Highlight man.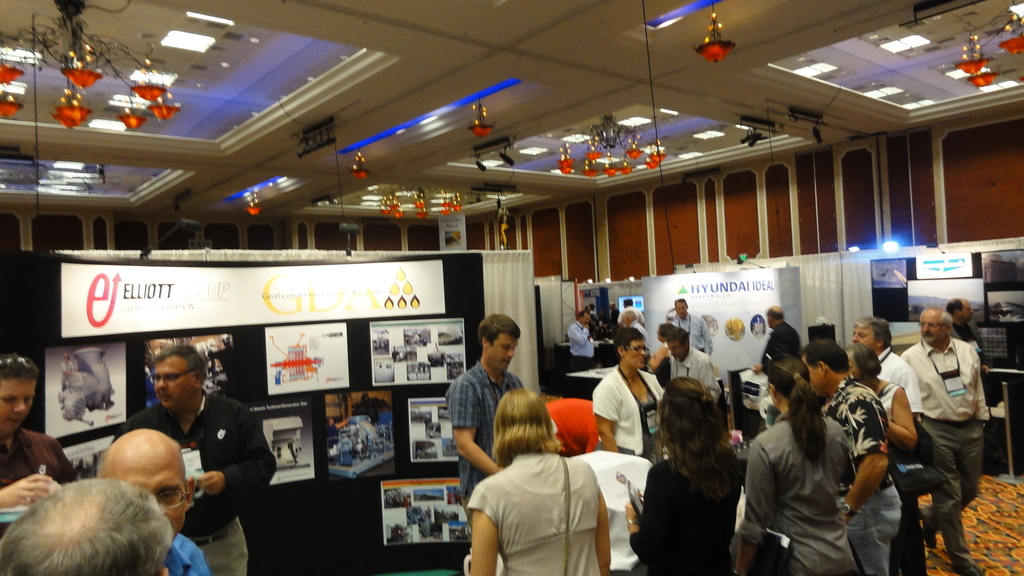
Highlighted region: detection(622, 313, 655, 356).
